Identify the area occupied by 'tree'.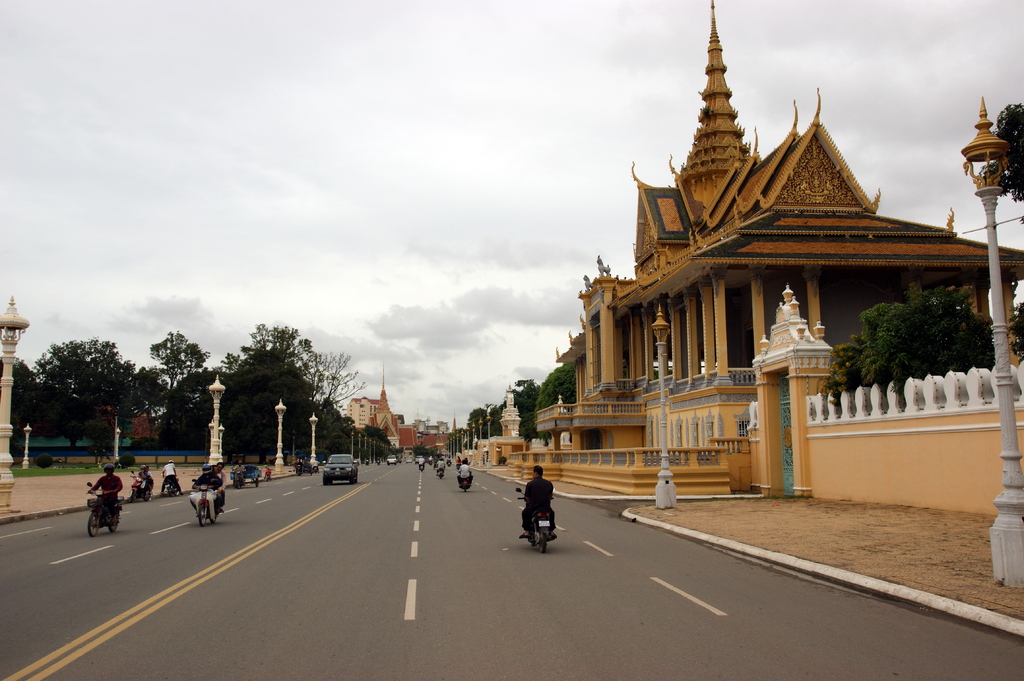
Area: detection(161, 353, 240, 455).
